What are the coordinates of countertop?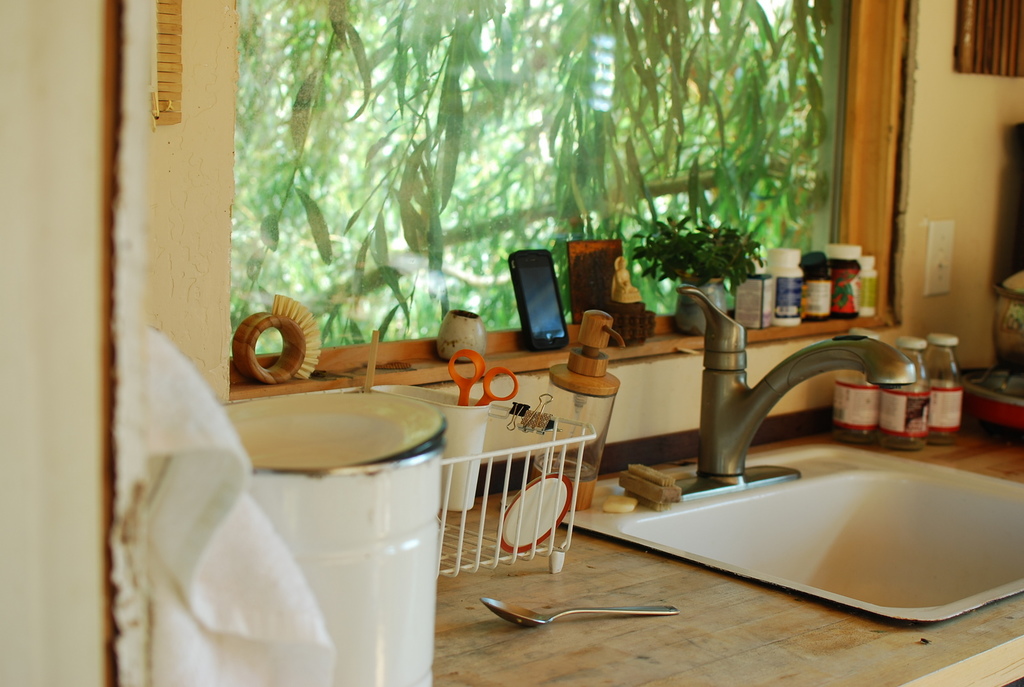
bbox=[232, 253, 1020, 686].
